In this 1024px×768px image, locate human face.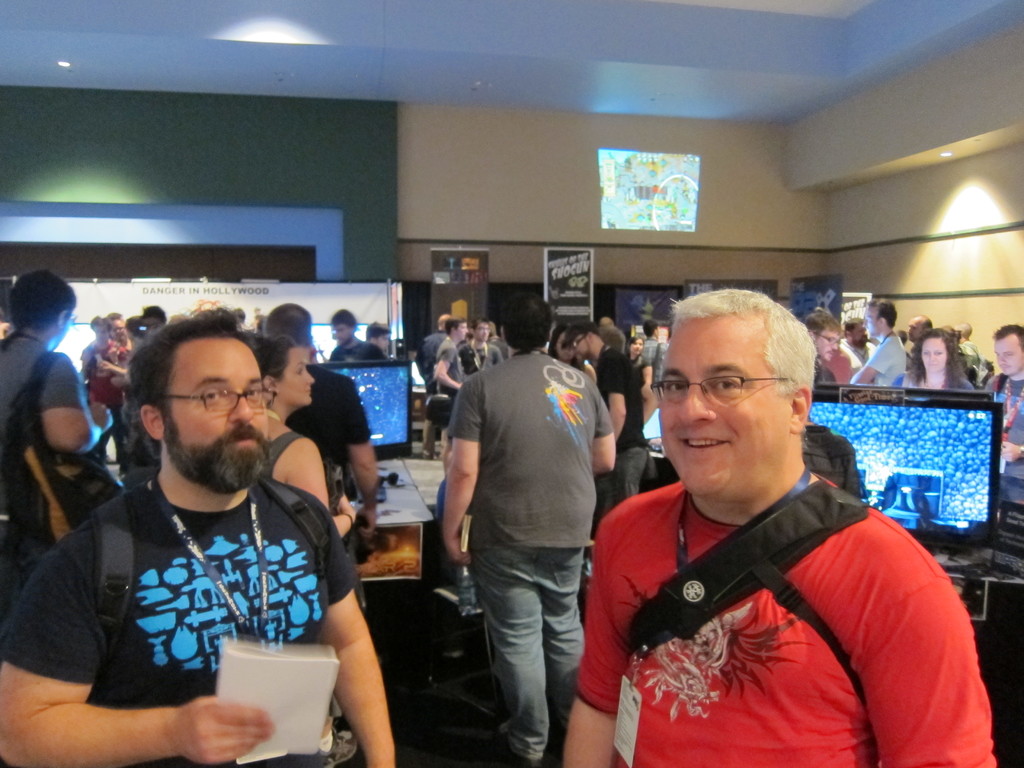
Bounding box: rect(817, 335, 834, 358).
